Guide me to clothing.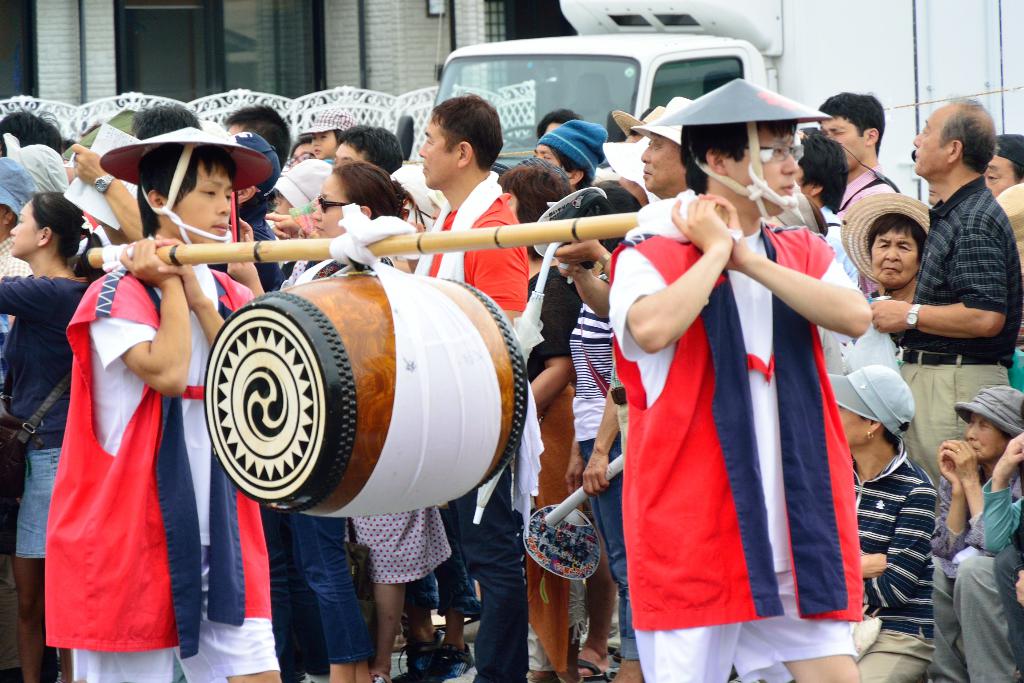
Guidance: [left=346, top=502, right=454, bottom=582].
